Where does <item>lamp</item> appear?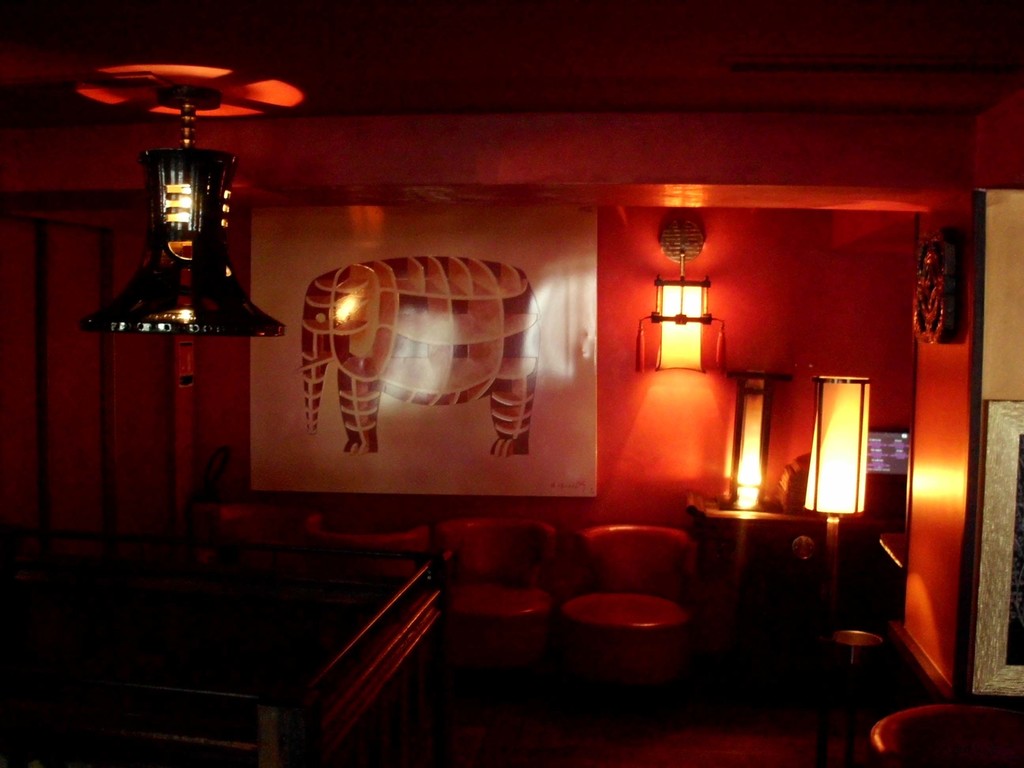
Appears at x1=636, y1=250, x2=731, y2=373.
